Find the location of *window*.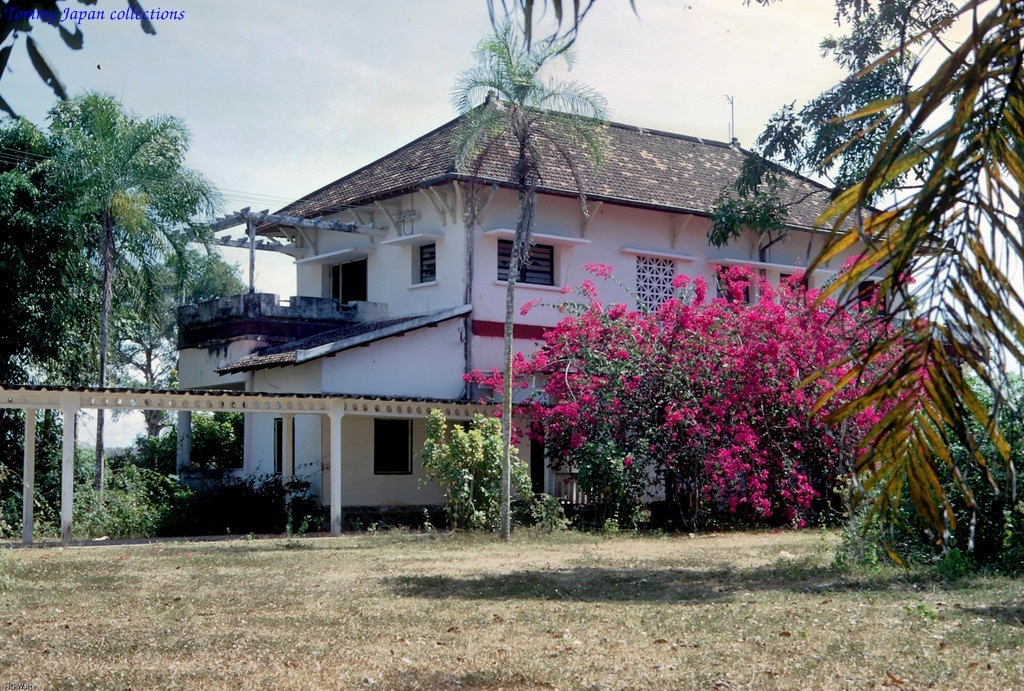
Location: rect(356, 406, 420, 498).
